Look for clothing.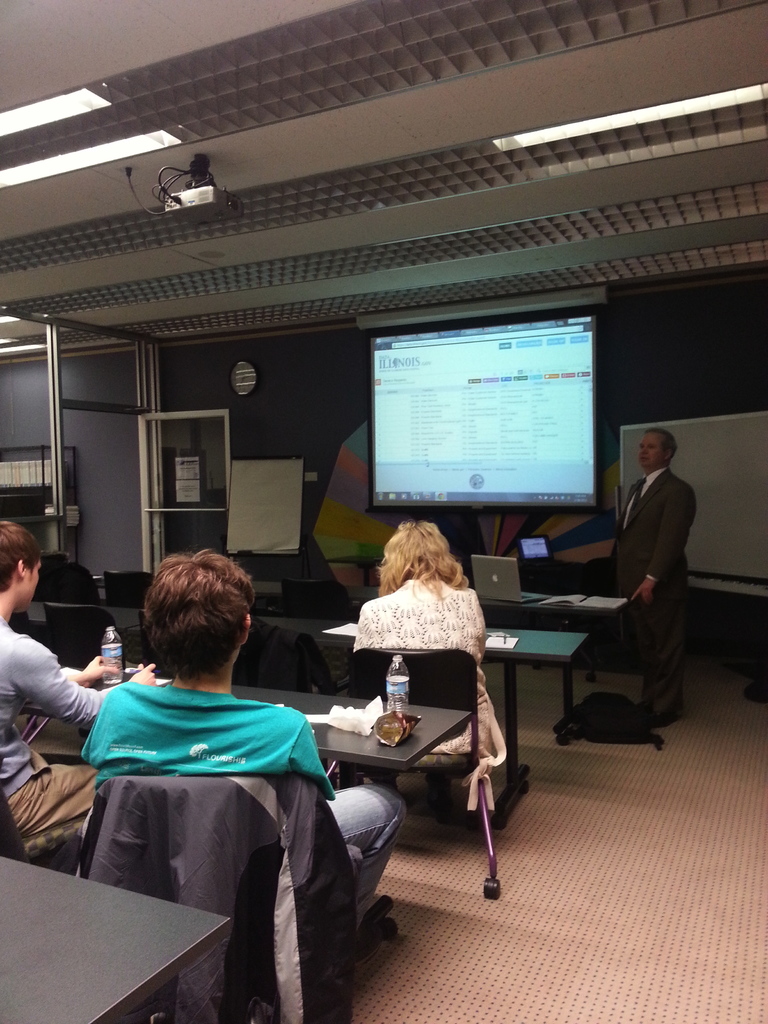
Found: locate(74, 676, 408, 932).
